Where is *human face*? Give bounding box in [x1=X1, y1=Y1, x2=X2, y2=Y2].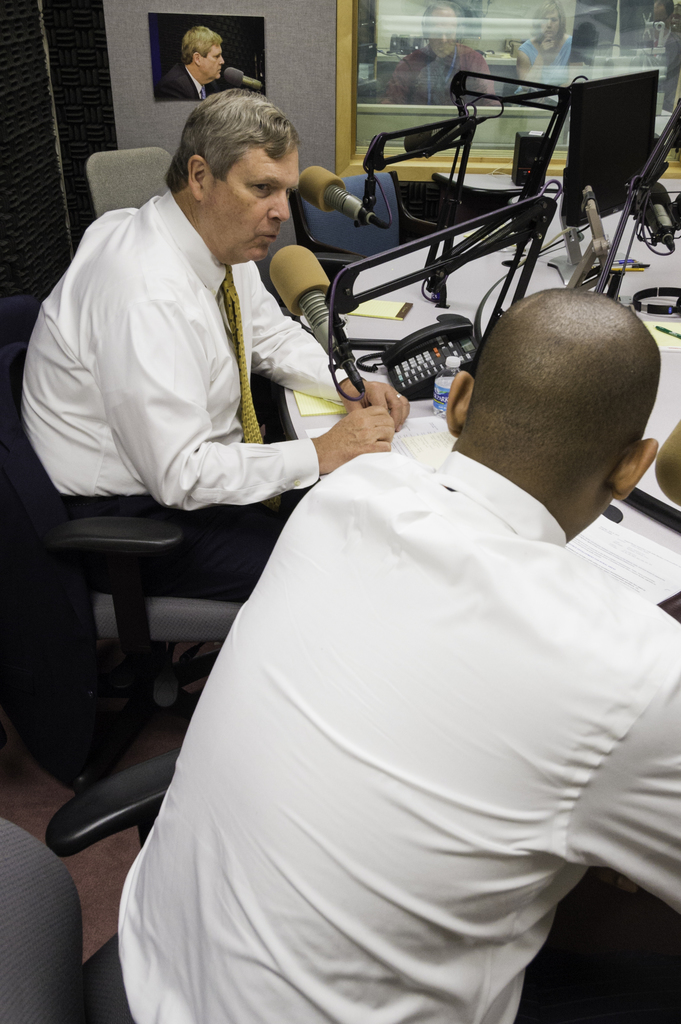
[x1=198, y1=145, x2=299, y2=264].
